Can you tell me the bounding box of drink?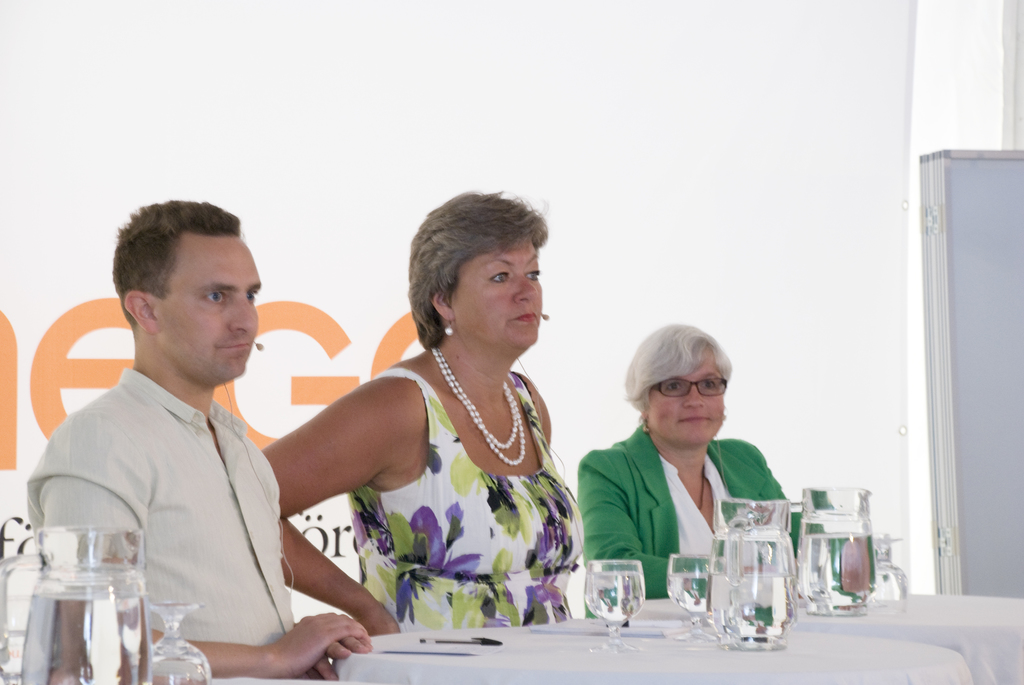
715,517,795,653.
